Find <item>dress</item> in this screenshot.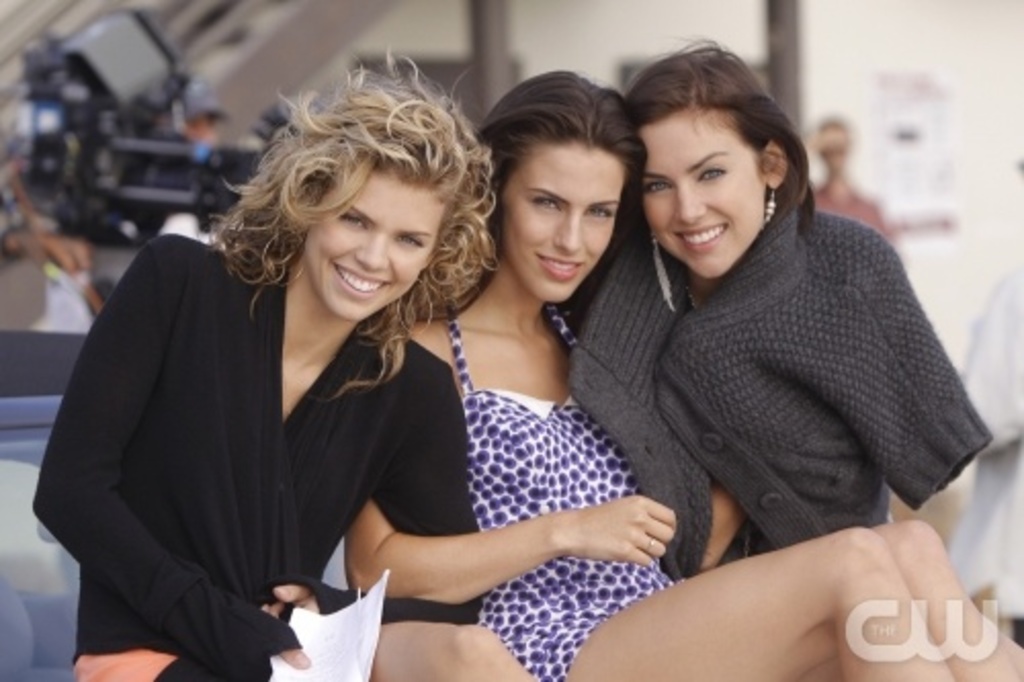
The bounding box for <item>dress</item> is <region>446, 301, 674, 680</region>.
